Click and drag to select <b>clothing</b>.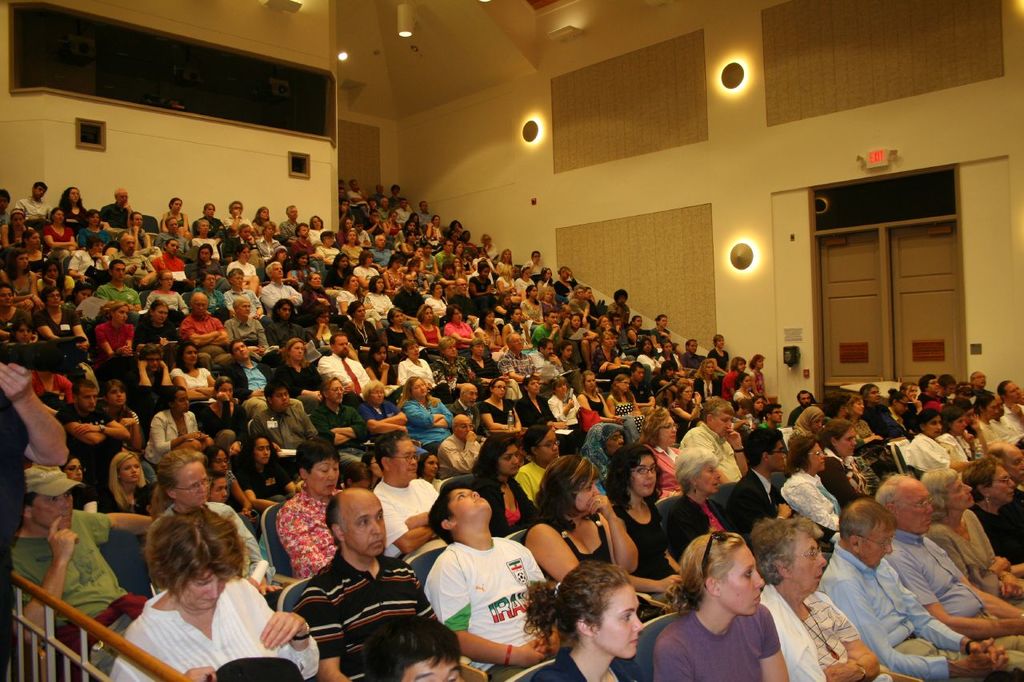
Selection: box(517, 458, 547, 501).
